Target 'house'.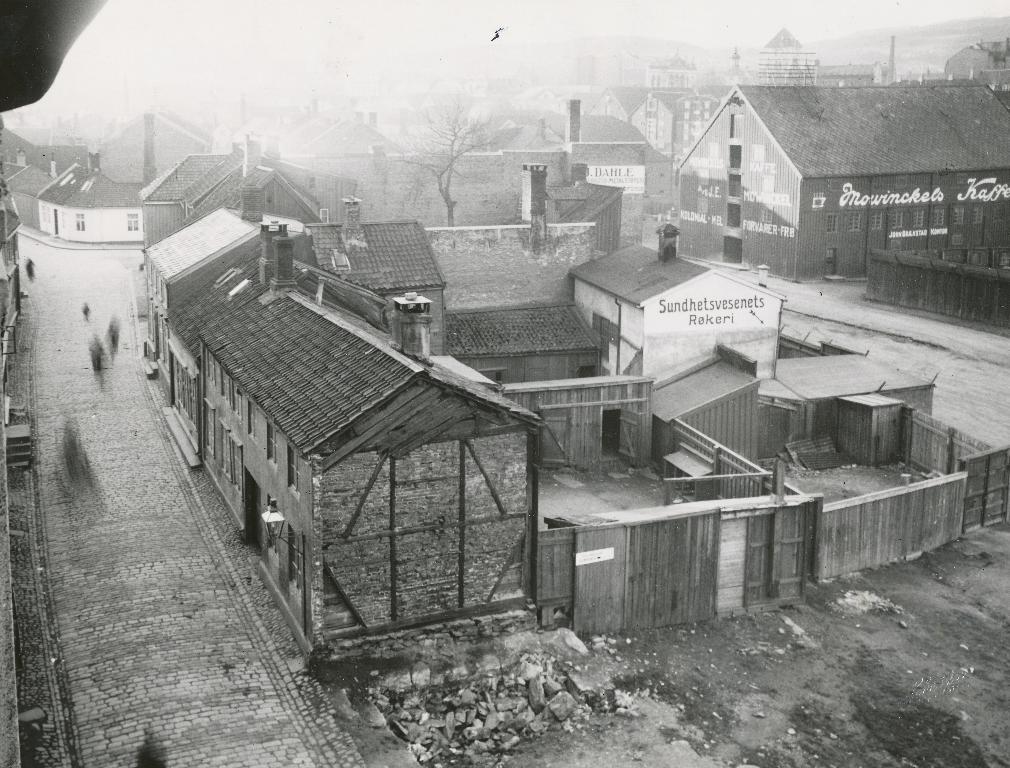
Target region: <region>0, 124, 86, 224</region>.
